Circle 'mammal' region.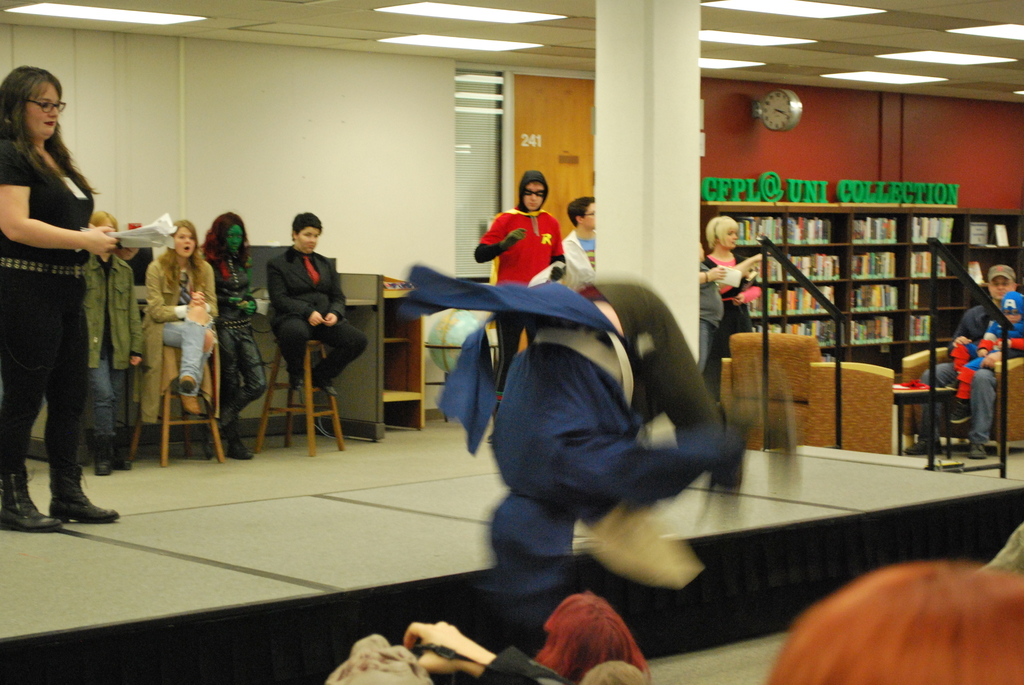
Region: bbox=(1, 67, 118, 528).
